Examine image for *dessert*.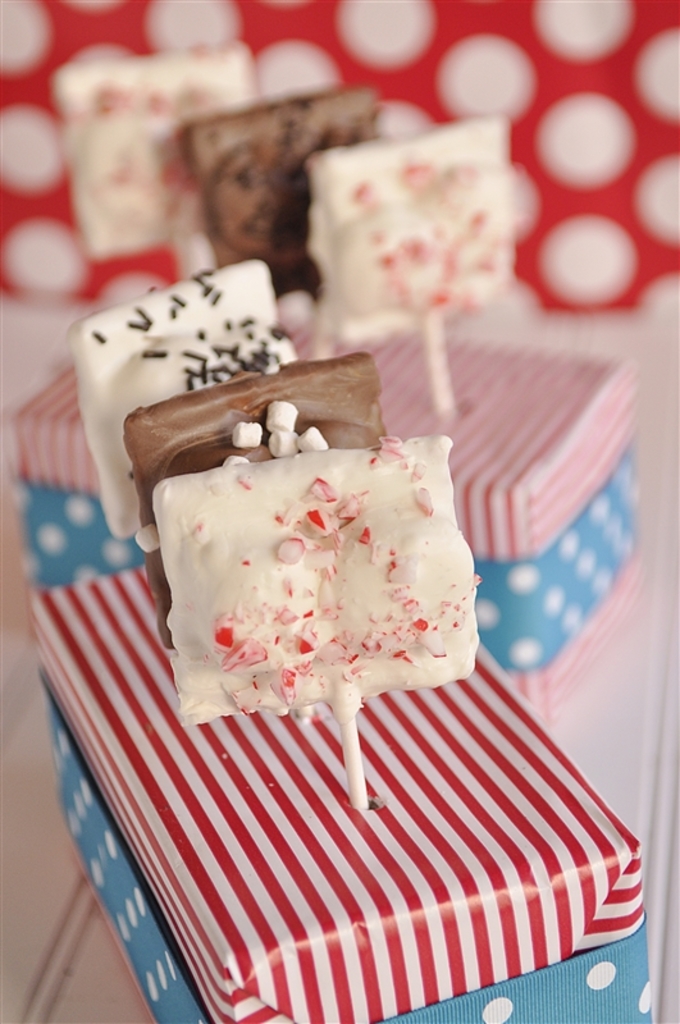
Examination result: 61 282 571 925.
